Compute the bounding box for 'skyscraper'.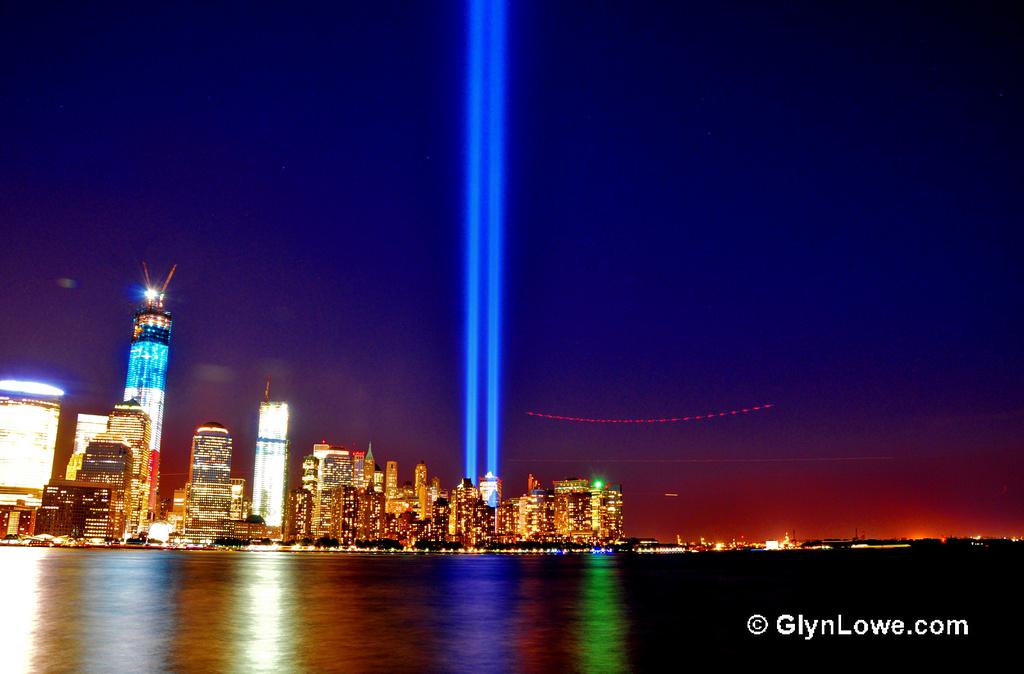
detection(0, 349, 73, 559).
